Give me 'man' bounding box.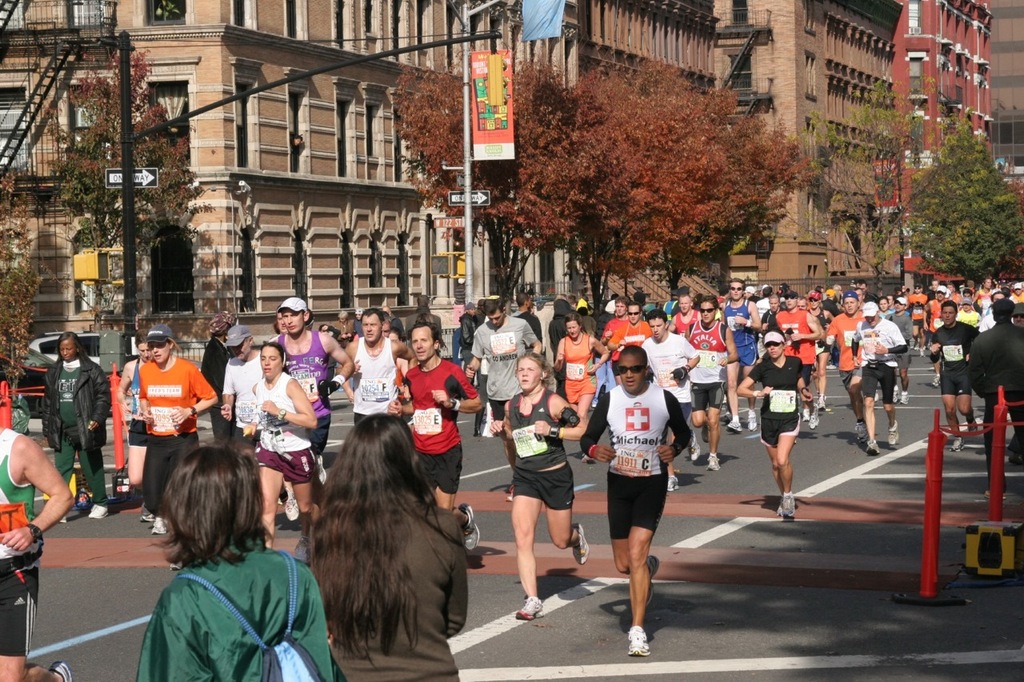
<box>472,299,486,328</box>.
